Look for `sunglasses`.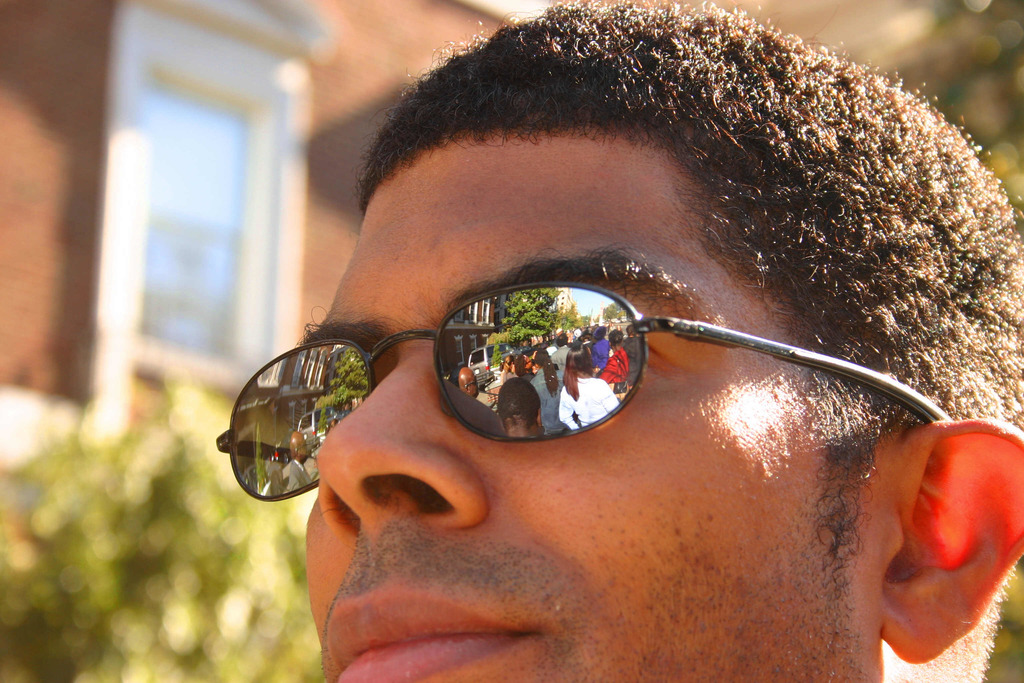
Found: <region>209, 276, 966, 506</region>.
